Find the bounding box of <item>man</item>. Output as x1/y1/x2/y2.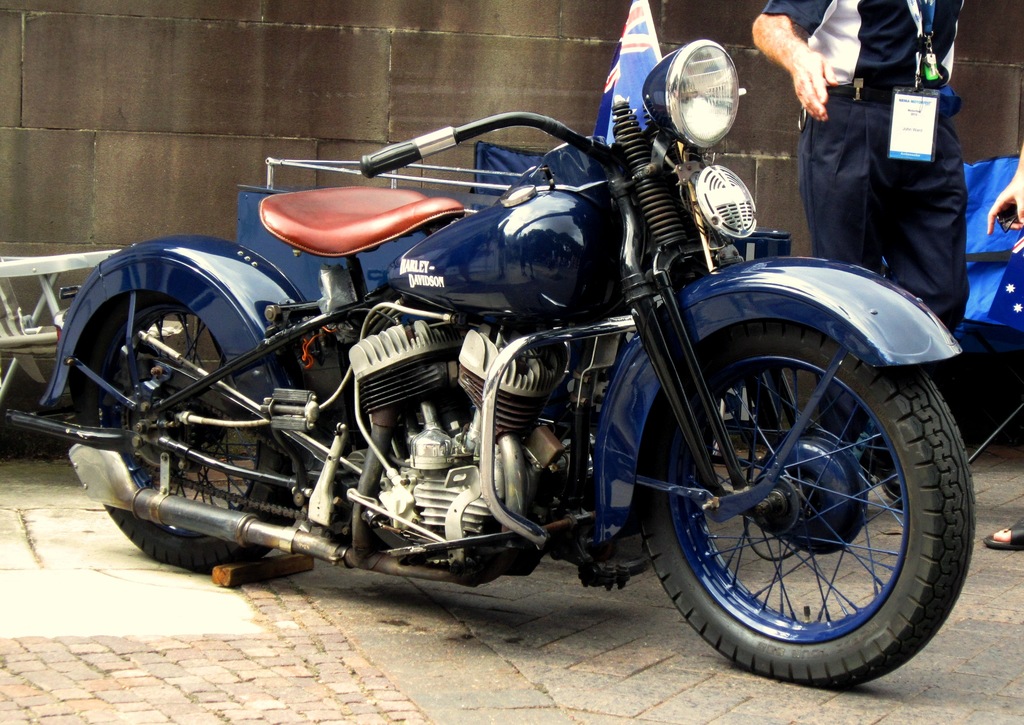
756/2/964/498.
